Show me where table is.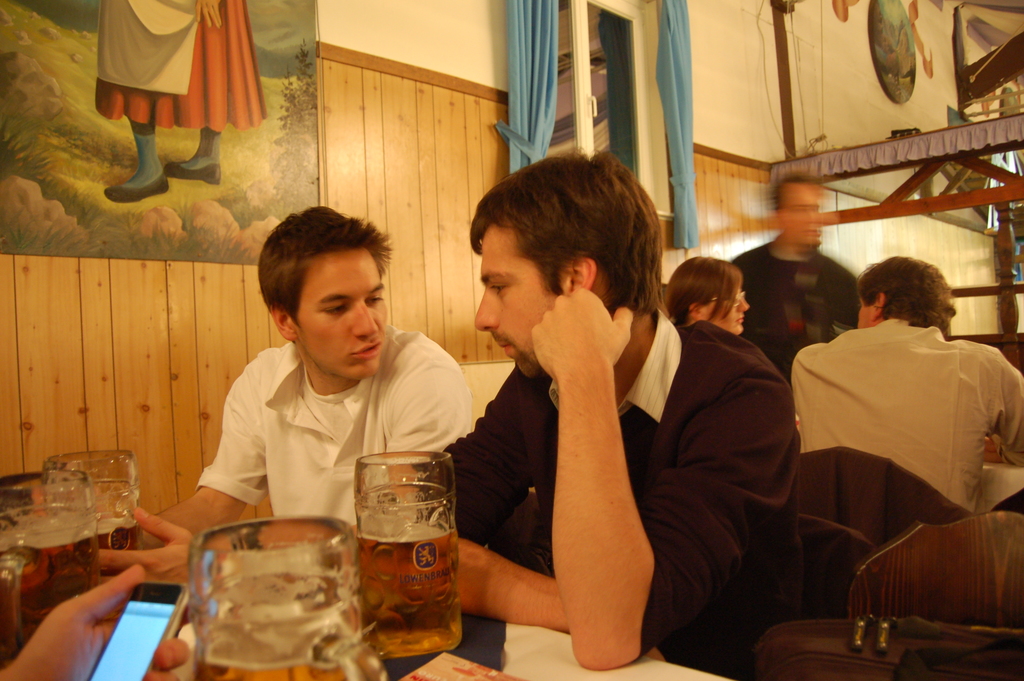
table is at <region>157, 608, 731, 680</region>.
